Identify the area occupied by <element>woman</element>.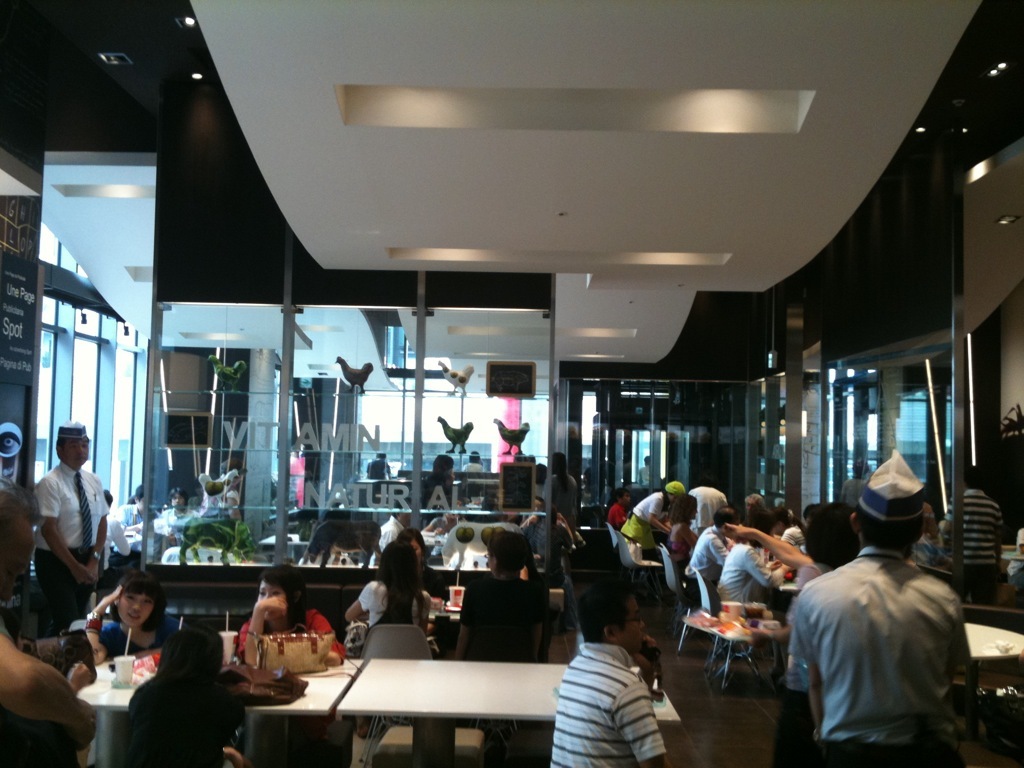
Area: [x1=443, y1=533, x2=555, y2=669].
